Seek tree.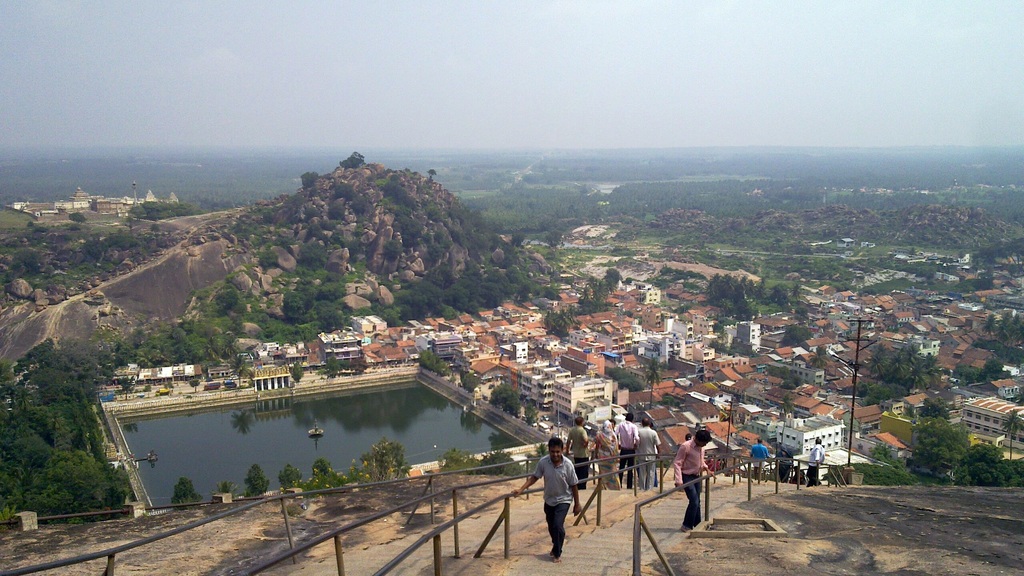
select_region(792, 284, 803, 305).
